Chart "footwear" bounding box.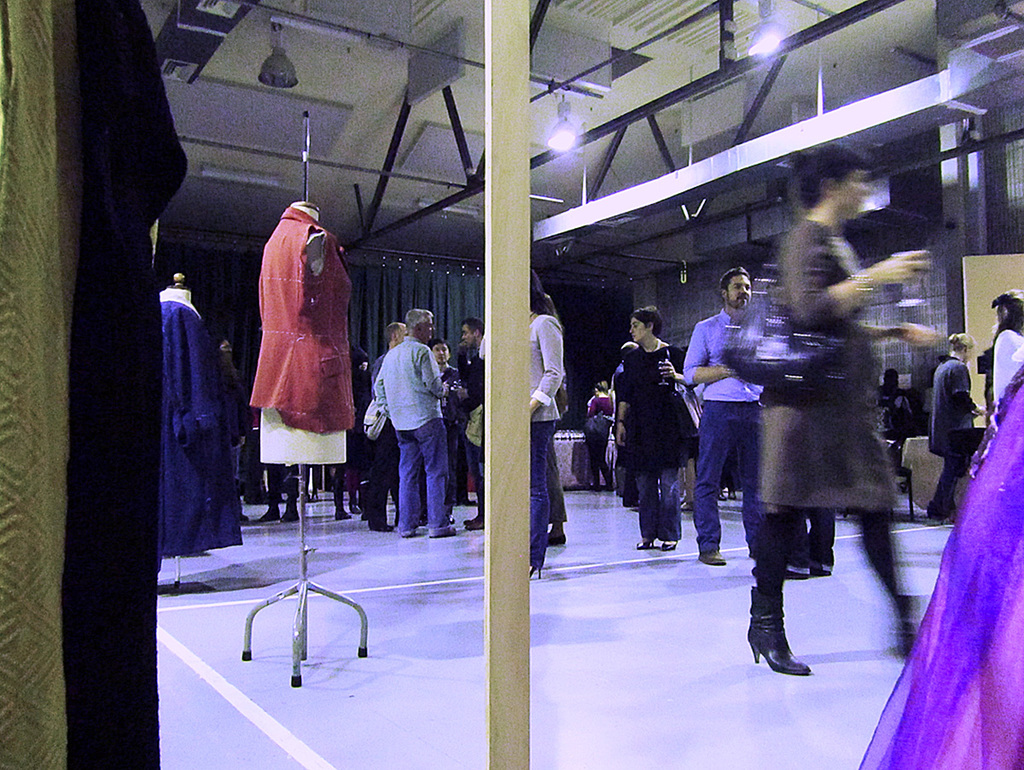
Charted: [x1=713, y1=493, x2=724, y2=504].
